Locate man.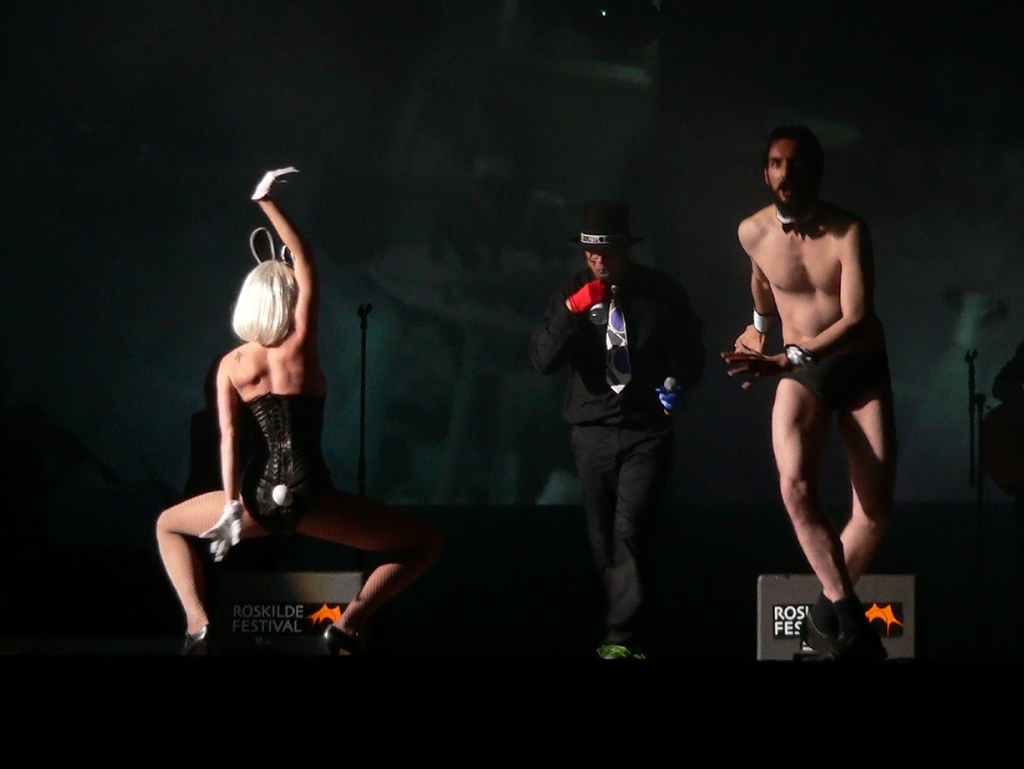
Bounding box: BBox(536, 200, 700, 677).
